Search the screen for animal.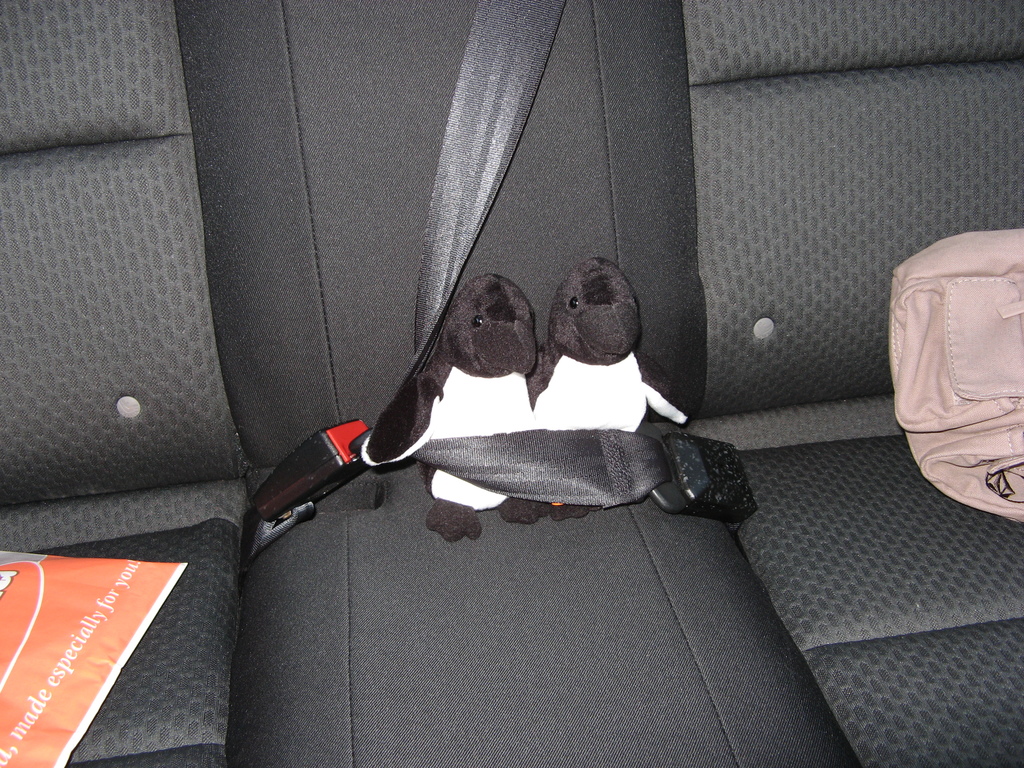
Found at 525,250,692,515.
